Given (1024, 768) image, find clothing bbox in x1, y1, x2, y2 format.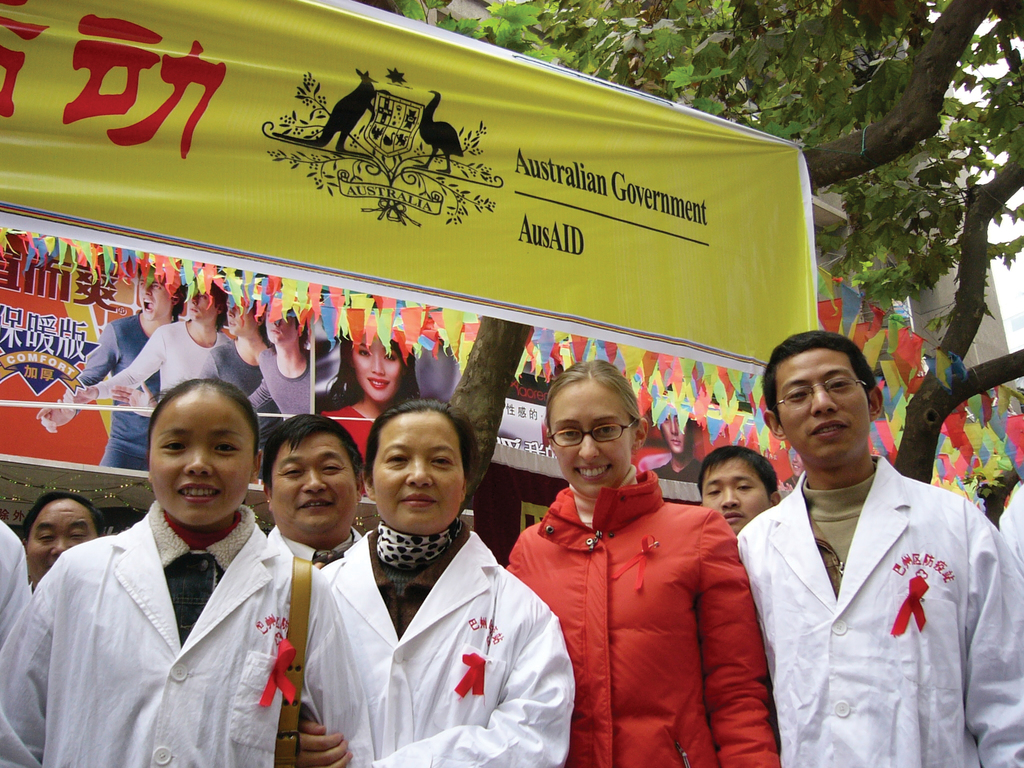
739, 415, 999, 756.
